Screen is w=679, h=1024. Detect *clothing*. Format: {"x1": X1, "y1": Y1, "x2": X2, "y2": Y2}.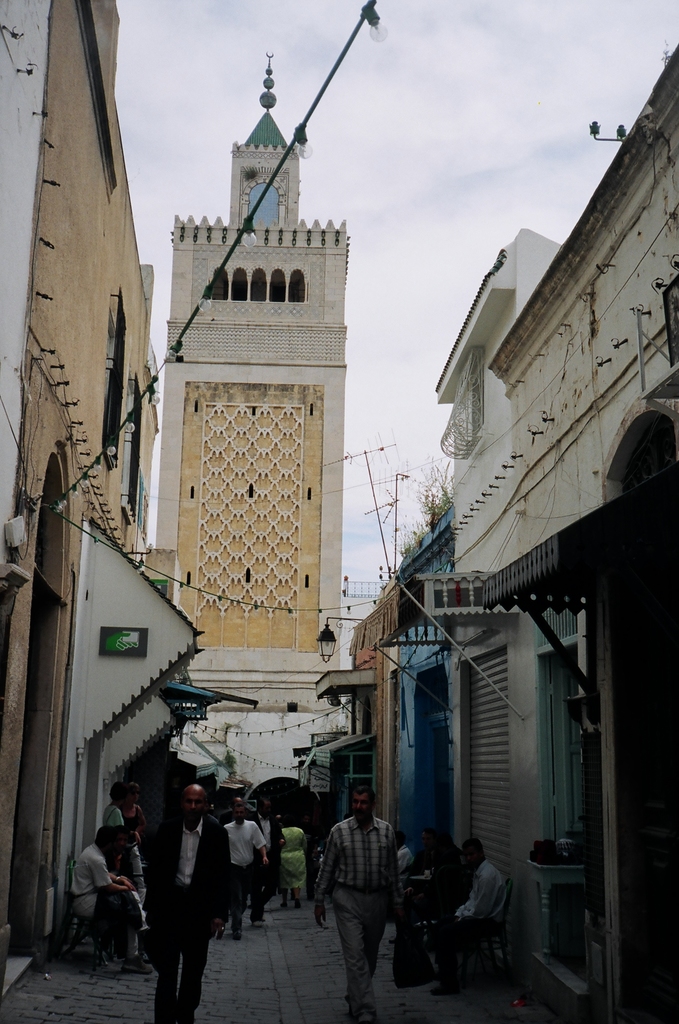
{"x1": 223, "y1": 819, "x2": 266, "y2": 920}.
